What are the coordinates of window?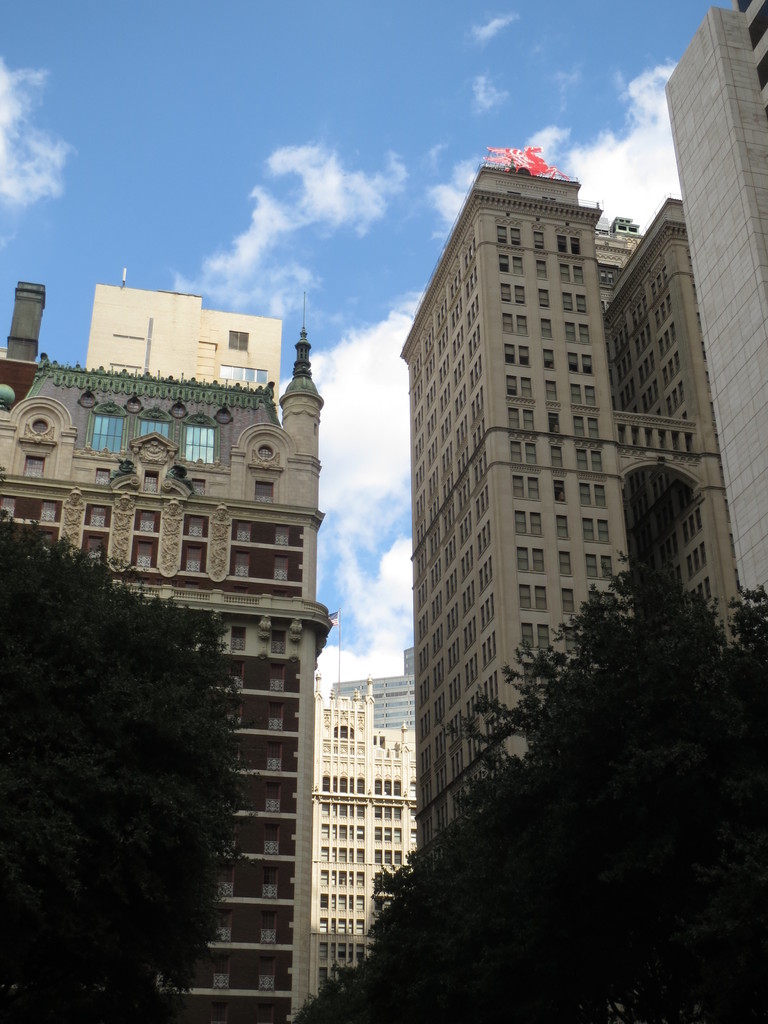
Rect(262, 868, 277, 897).
